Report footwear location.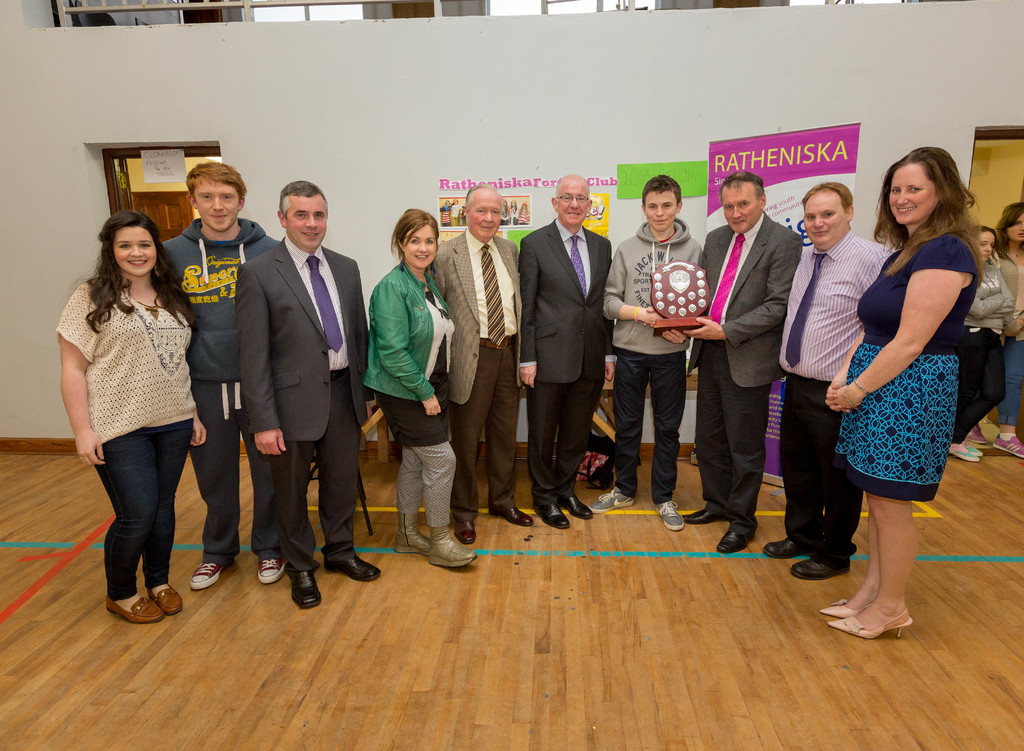
Report: (left=490, top=501, right=530, bottom=524).
